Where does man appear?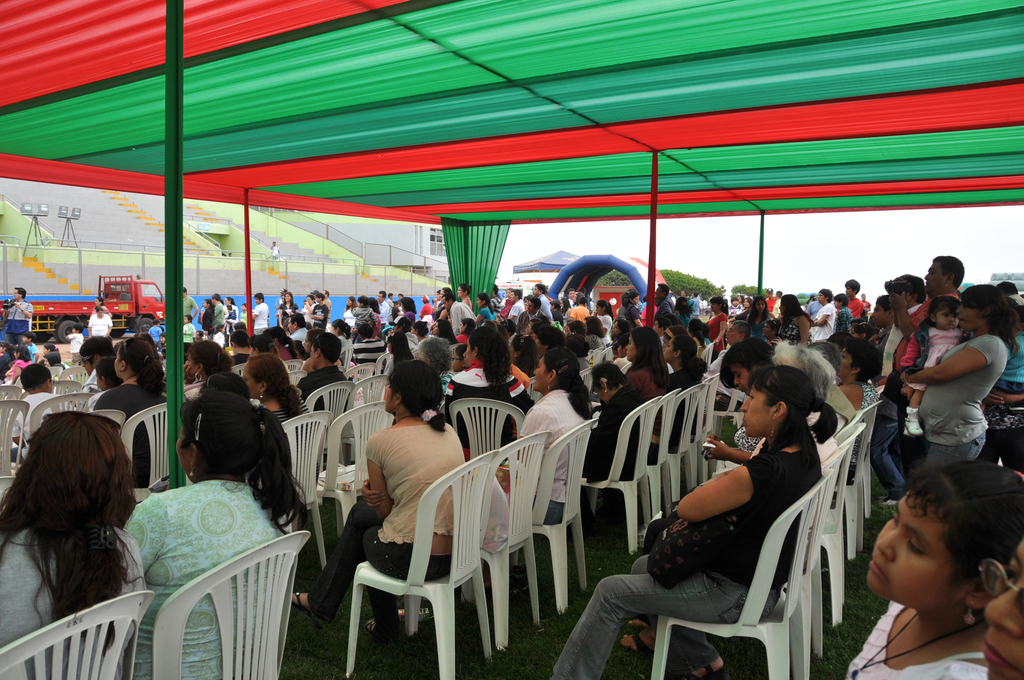
Appears at box(248, 290, 269, 336).
